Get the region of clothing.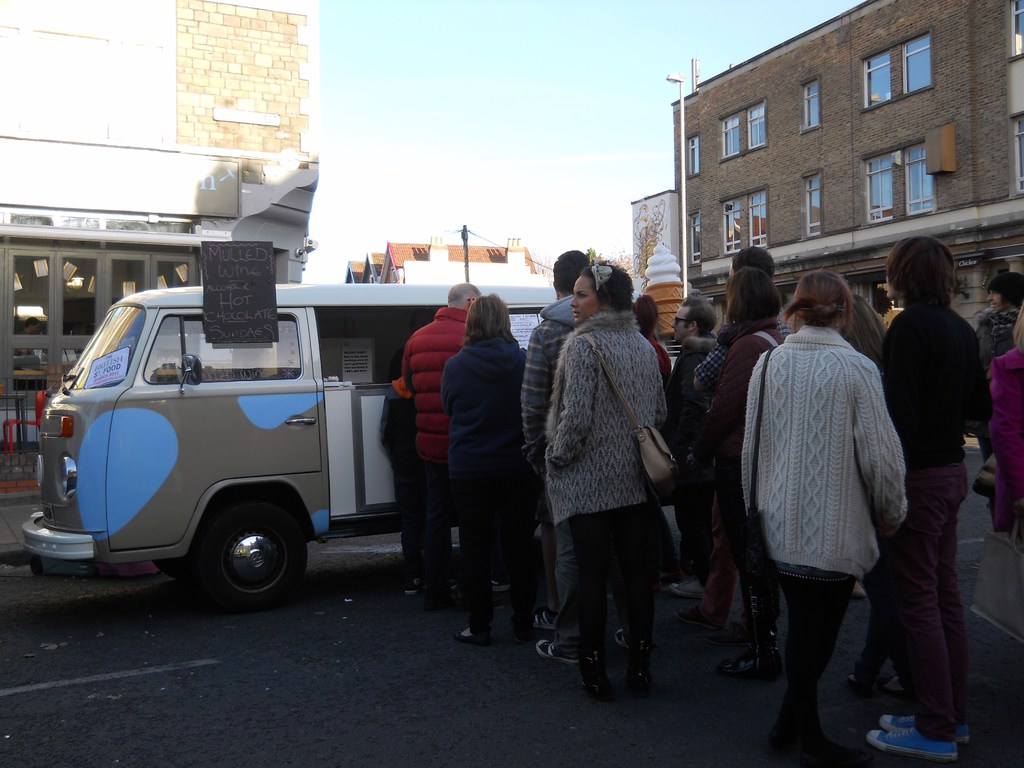
(440,333,531,638).
